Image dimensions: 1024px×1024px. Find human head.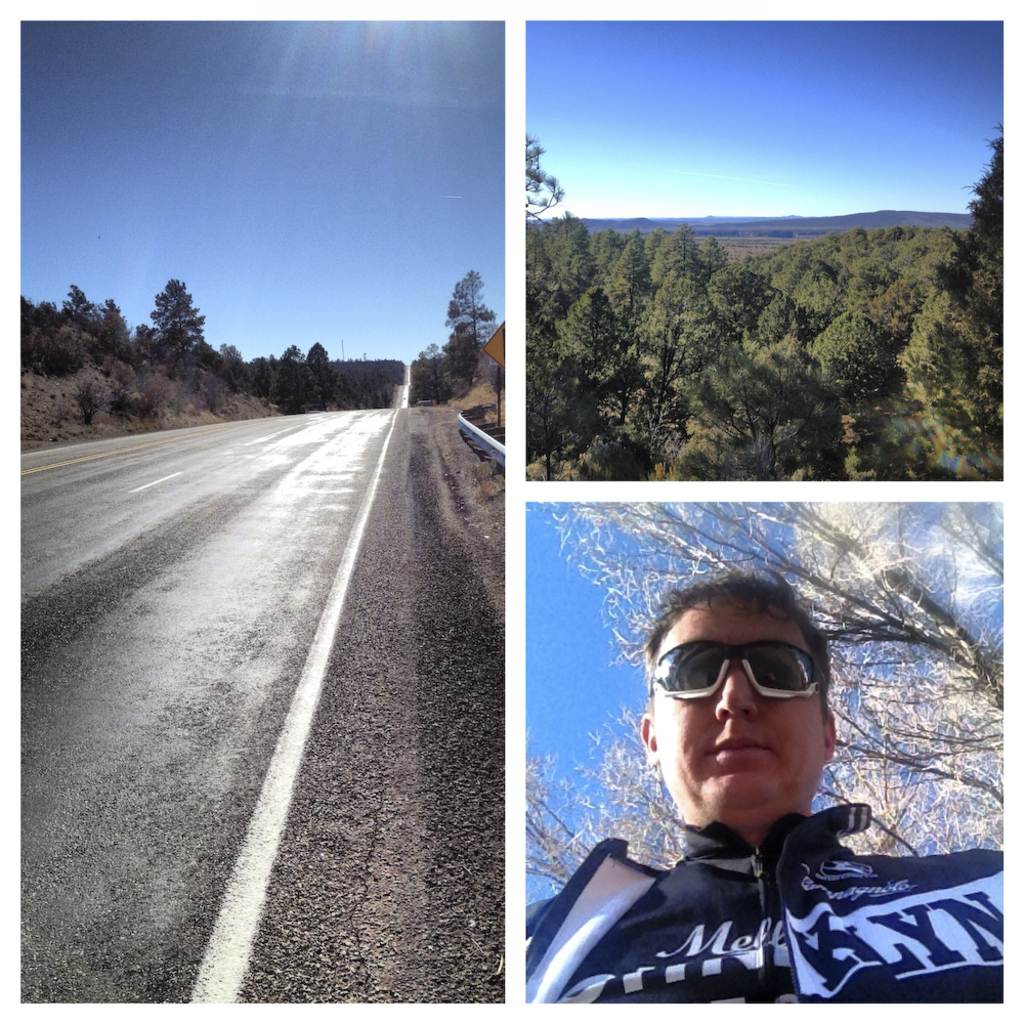
643/567/836/826.
